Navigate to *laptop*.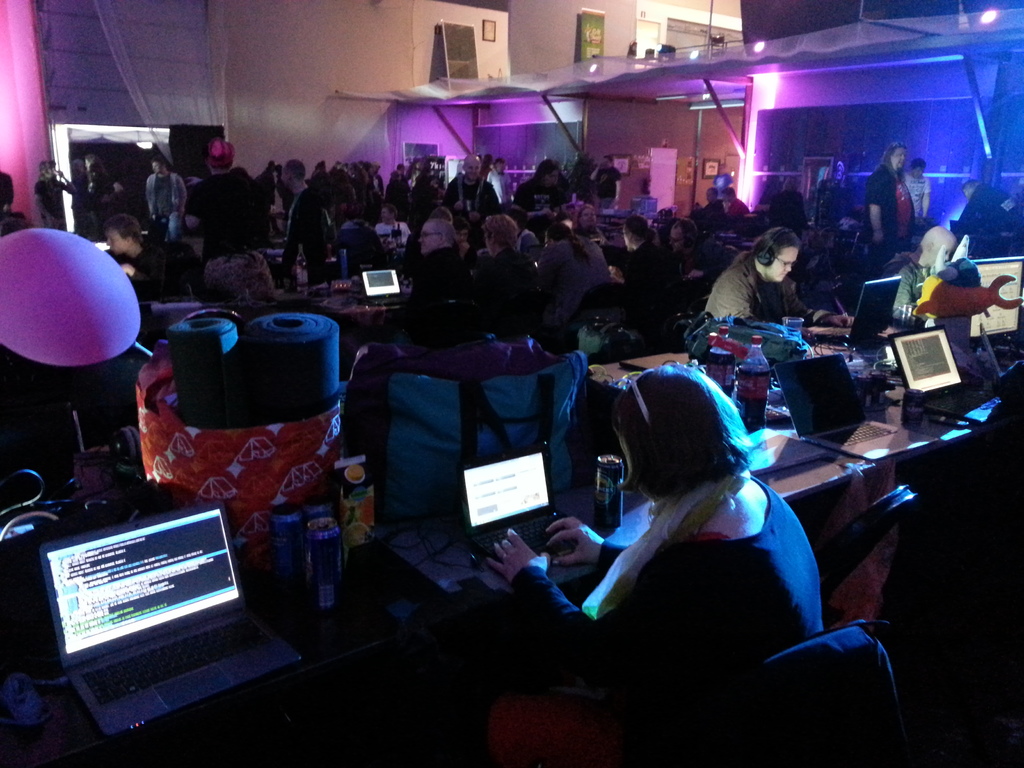
Navigation target: (x1=771, y1=353, x2=941, y2=463).
